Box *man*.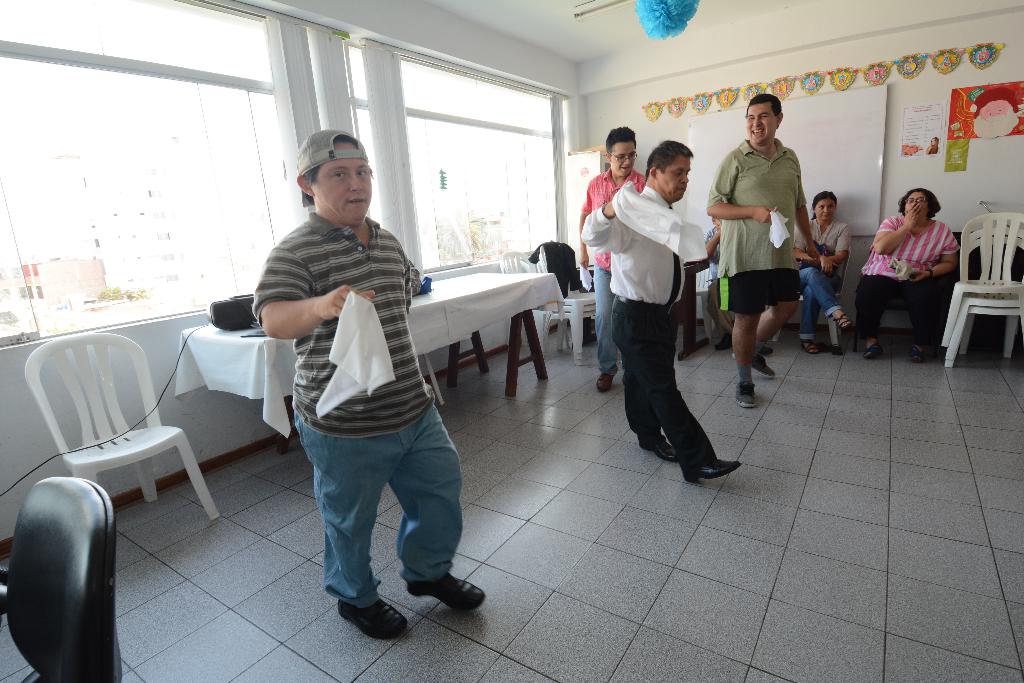
bbox(582, 122, 649, 395).
